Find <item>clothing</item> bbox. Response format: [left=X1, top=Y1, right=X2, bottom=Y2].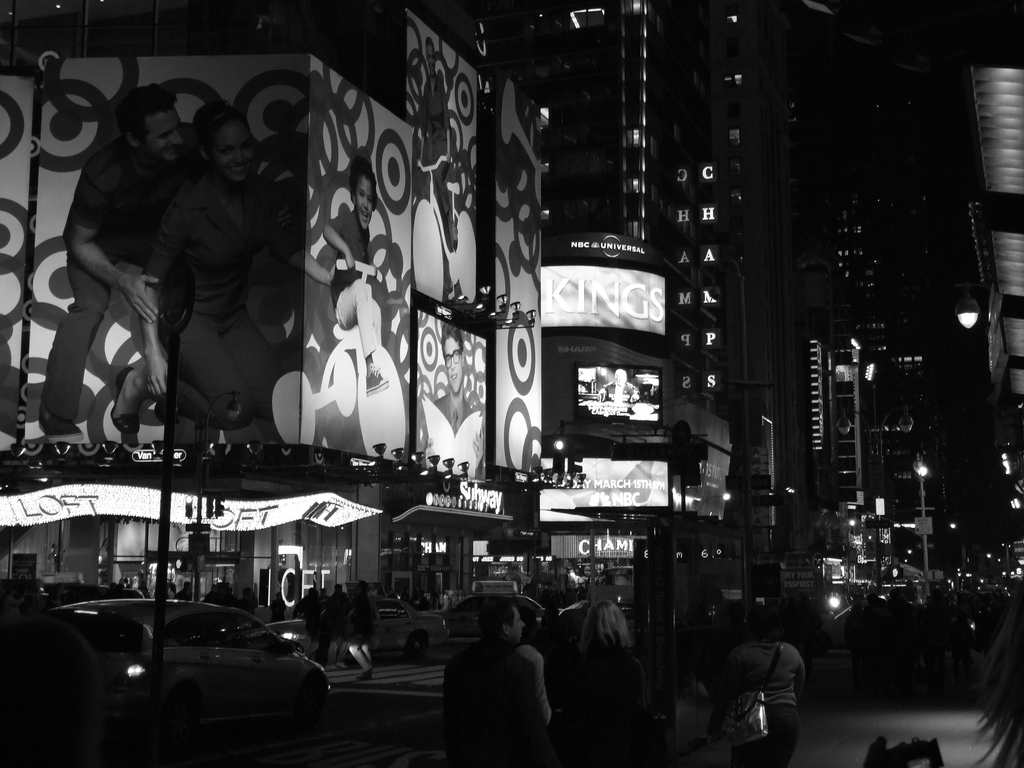
[left=332, top=209, right=377, bottom=355].
